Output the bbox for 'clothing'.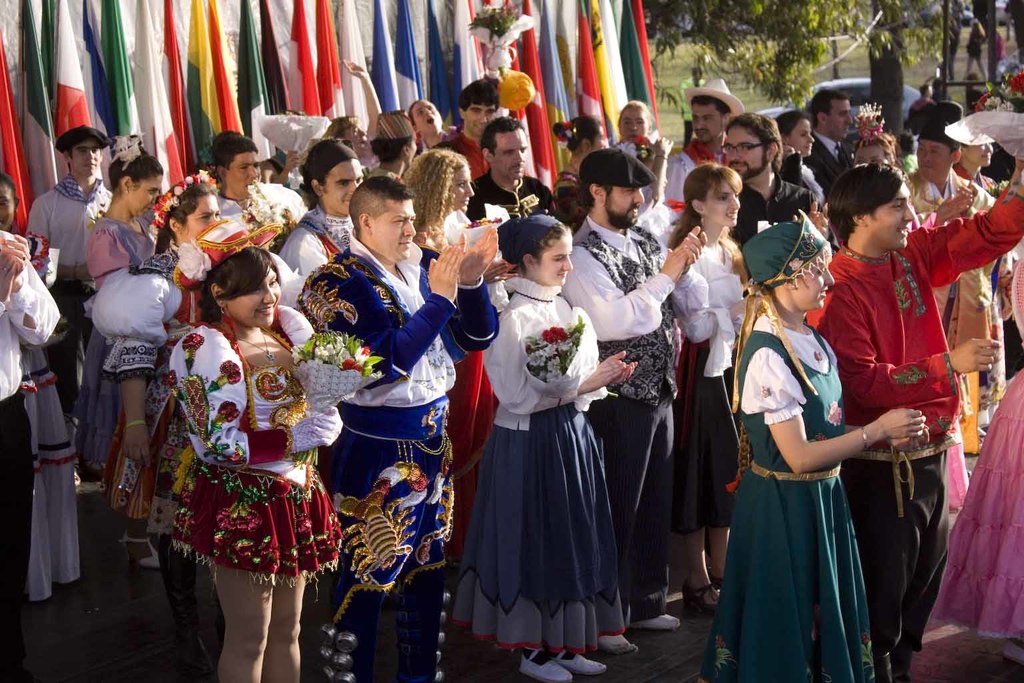
box=[368, 172, 406, 195].
